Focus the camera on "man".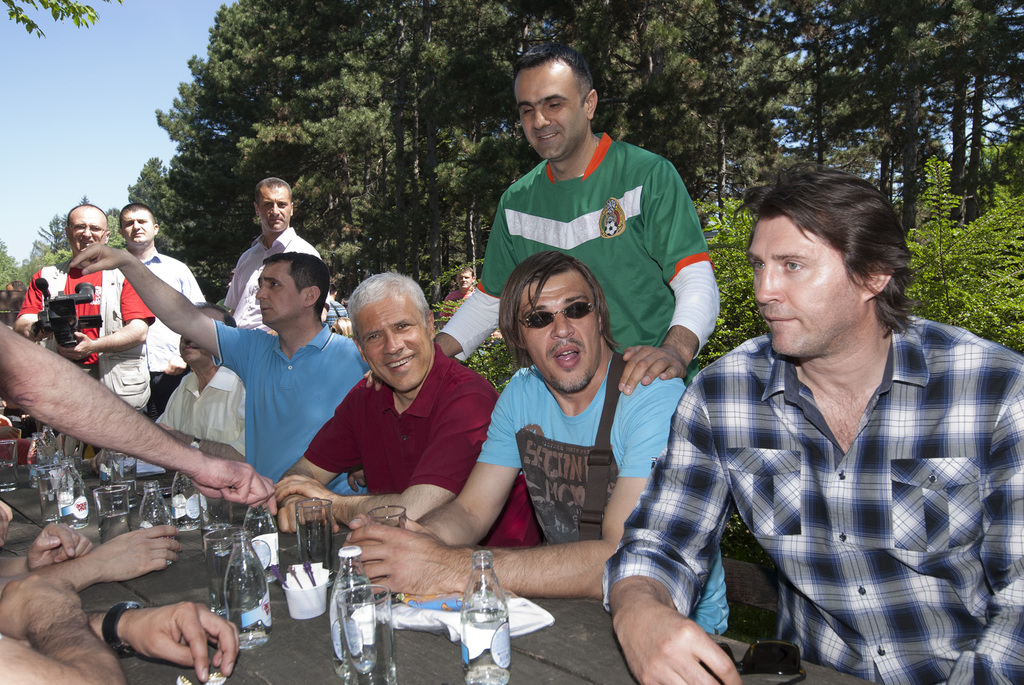
Focus region: [left=145, top=297, right=249, bottom=469].
